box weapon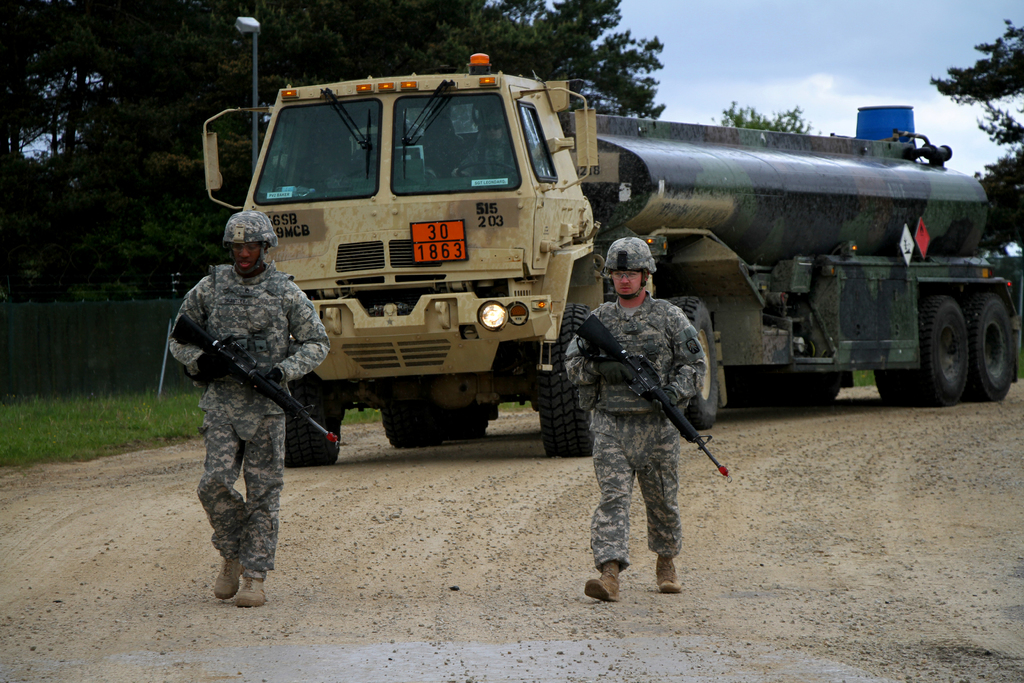
bbox=(573, 317, 728, 479)
